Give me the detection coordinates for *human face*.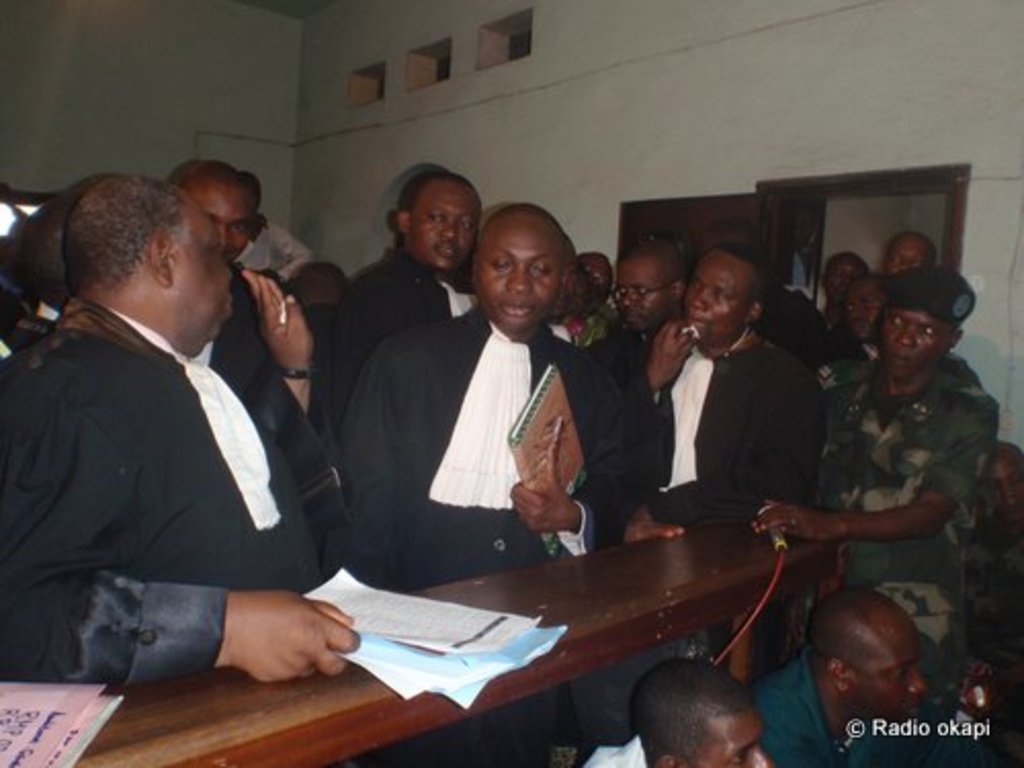
crop(184, 182, 248, 258).
